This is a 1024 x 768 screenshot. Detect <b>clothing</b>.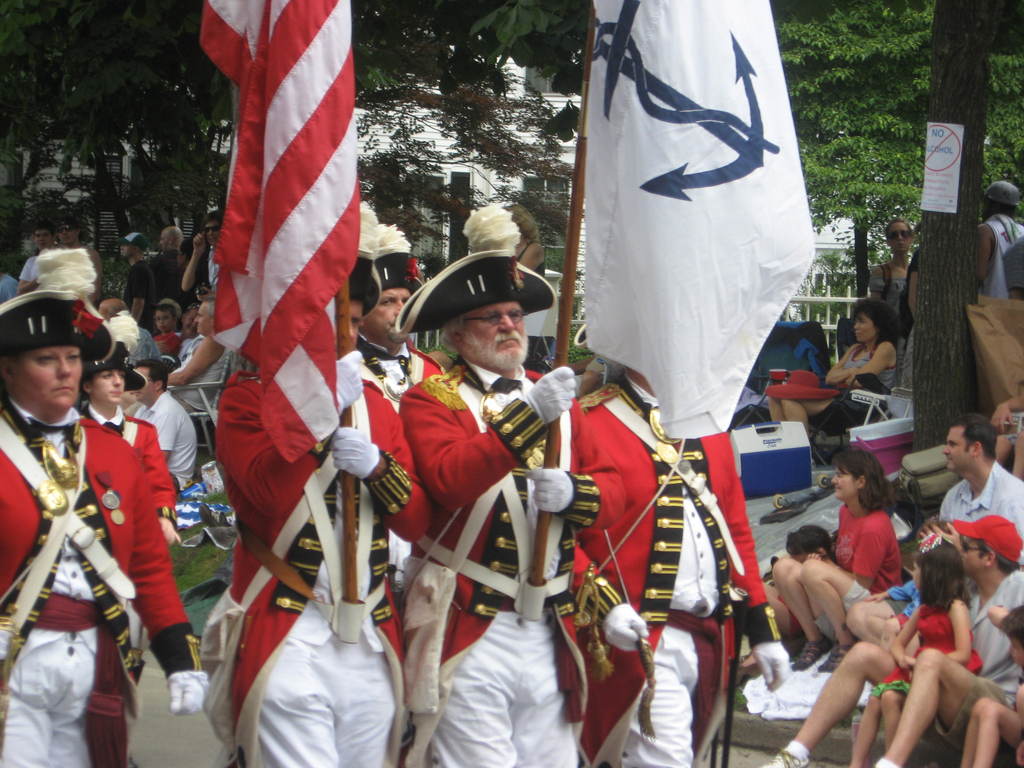
[932, 555, 1023, 746].
